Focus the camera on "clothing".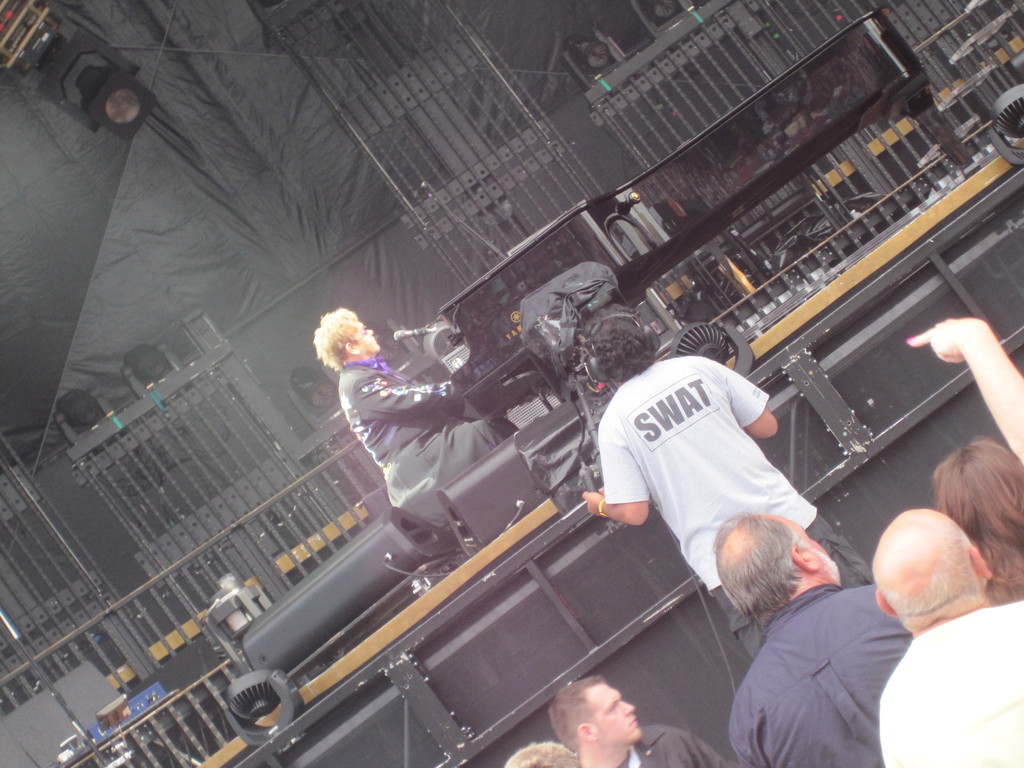
Focus region: 880,597,1023,767.
